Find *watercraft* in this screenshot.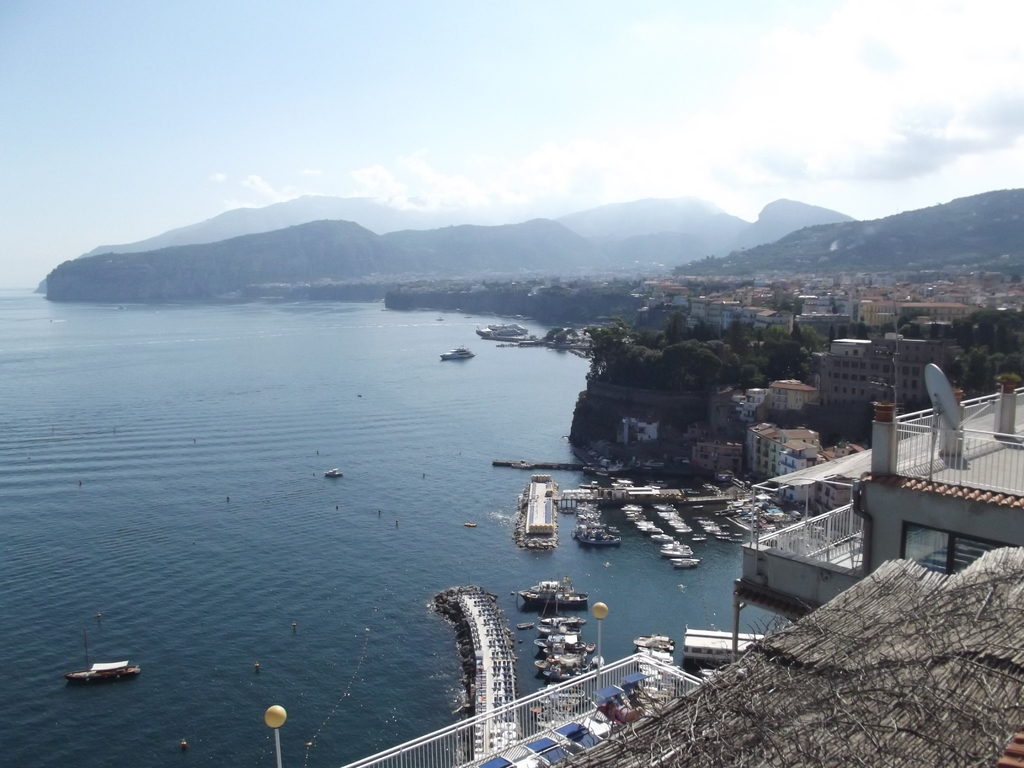
The bounding box for *watercraft* is region(477, 317, 531, 344).
